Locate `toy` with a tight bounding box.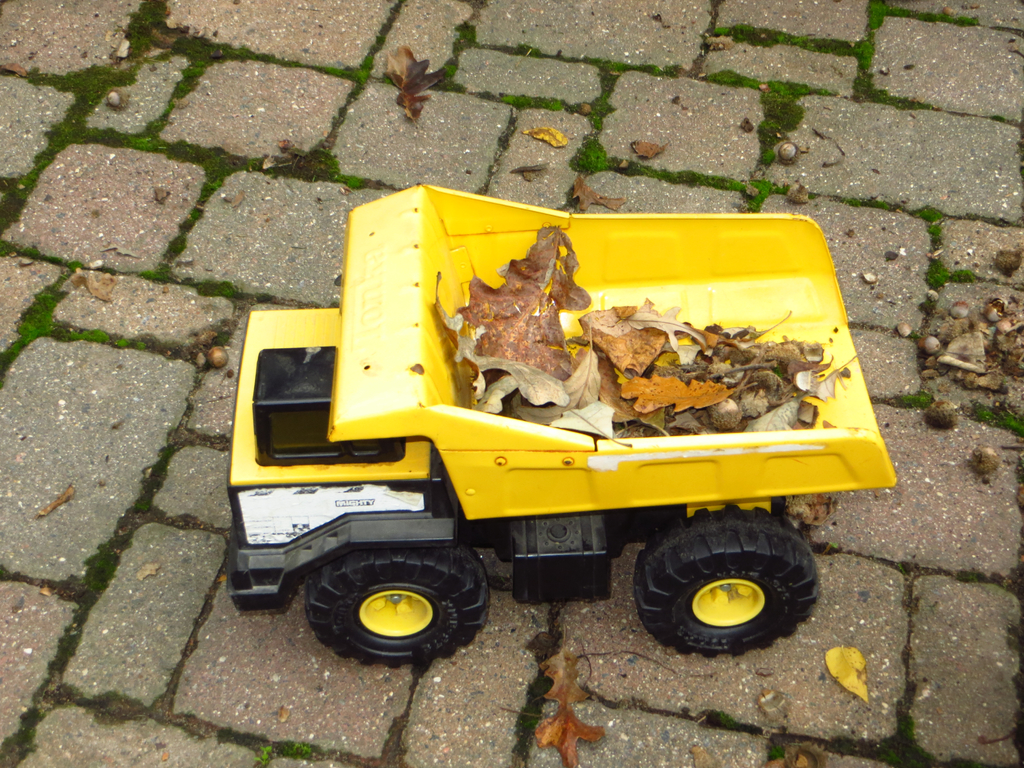
region(234, 177, 927, 687).
